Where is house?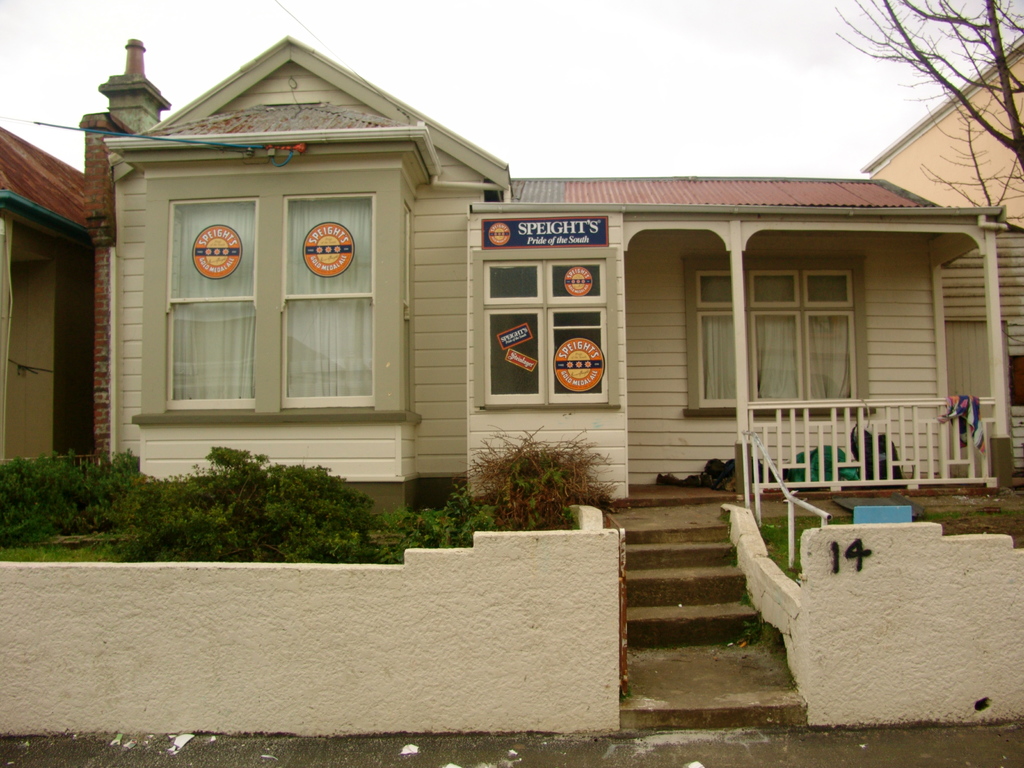
locate(0, 92, 136, 523).
